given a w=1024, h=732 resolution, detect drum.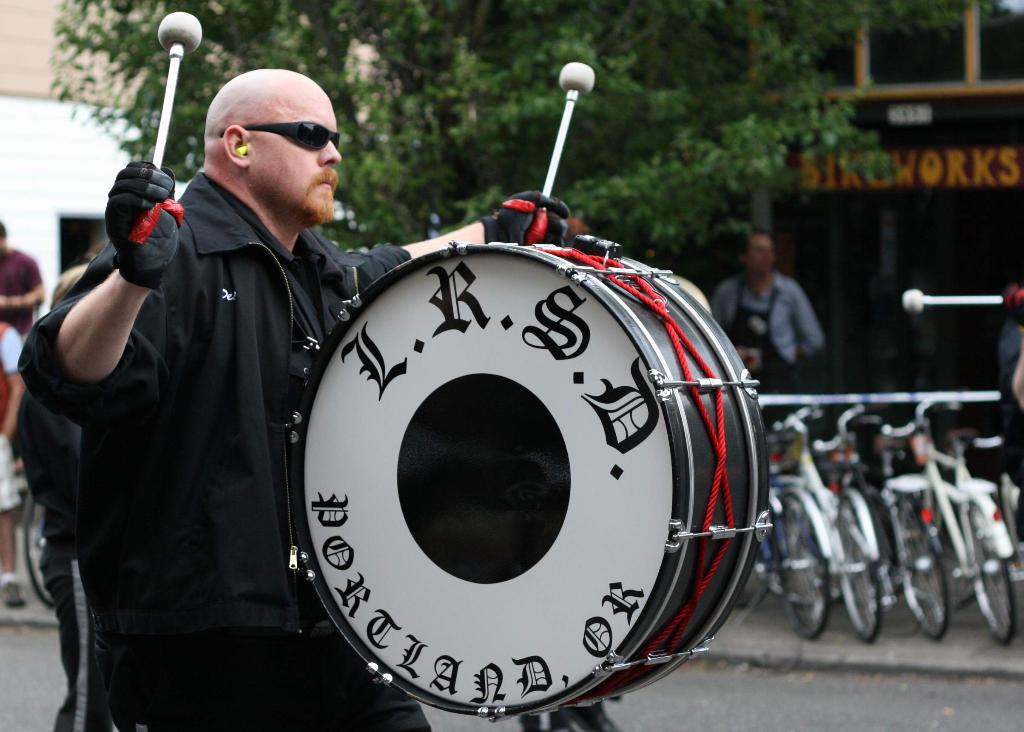
289, 236, 777, 719.
